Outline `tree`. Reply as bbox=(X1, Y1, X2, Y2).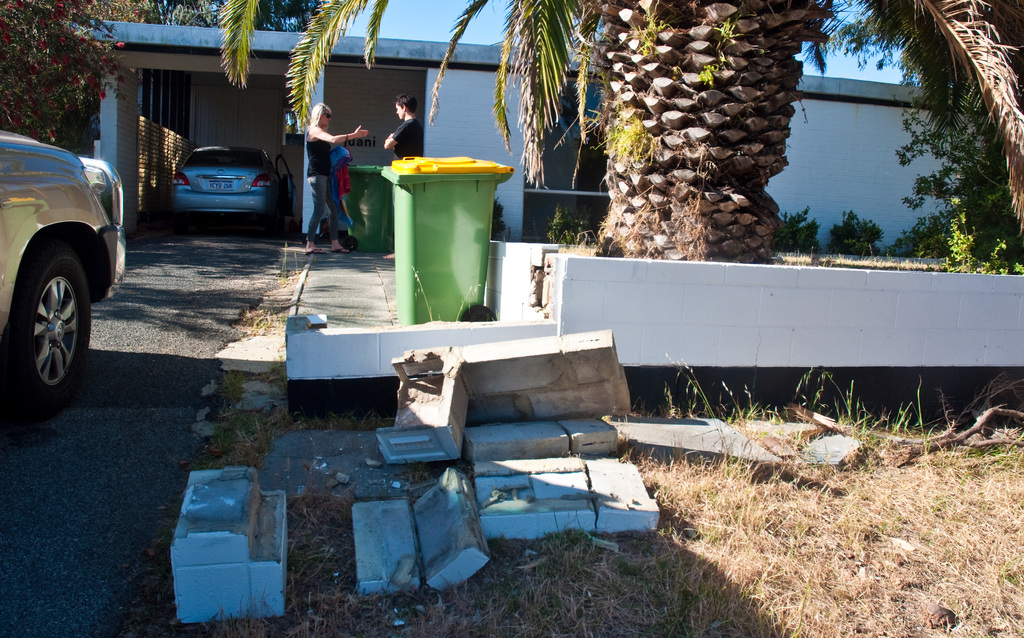
bbox=(530, 0, 926, 269).
